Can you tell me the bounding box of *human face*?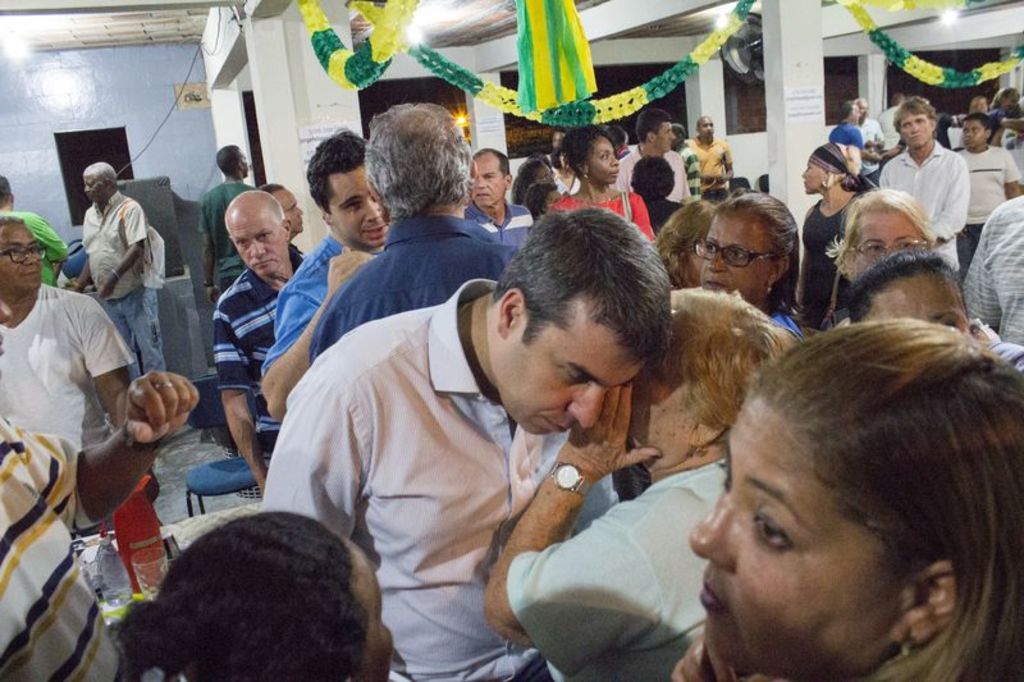
(left=489, top=301, right=641, bottom=445).
